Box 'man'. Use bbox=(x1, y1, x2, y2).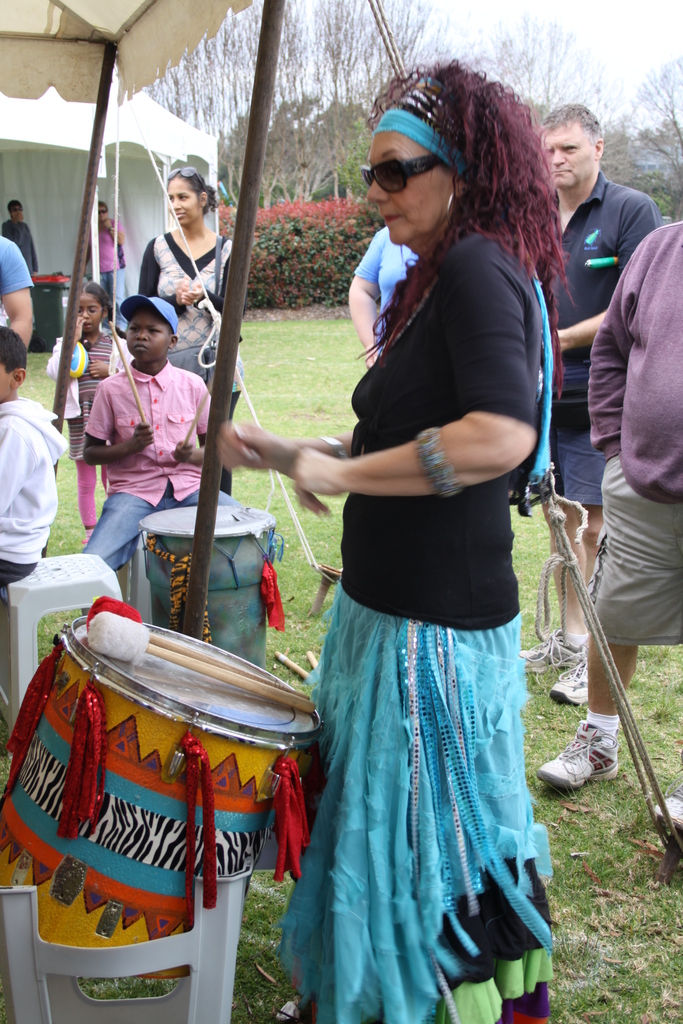
bbox=(88, 202, 138, 347).
